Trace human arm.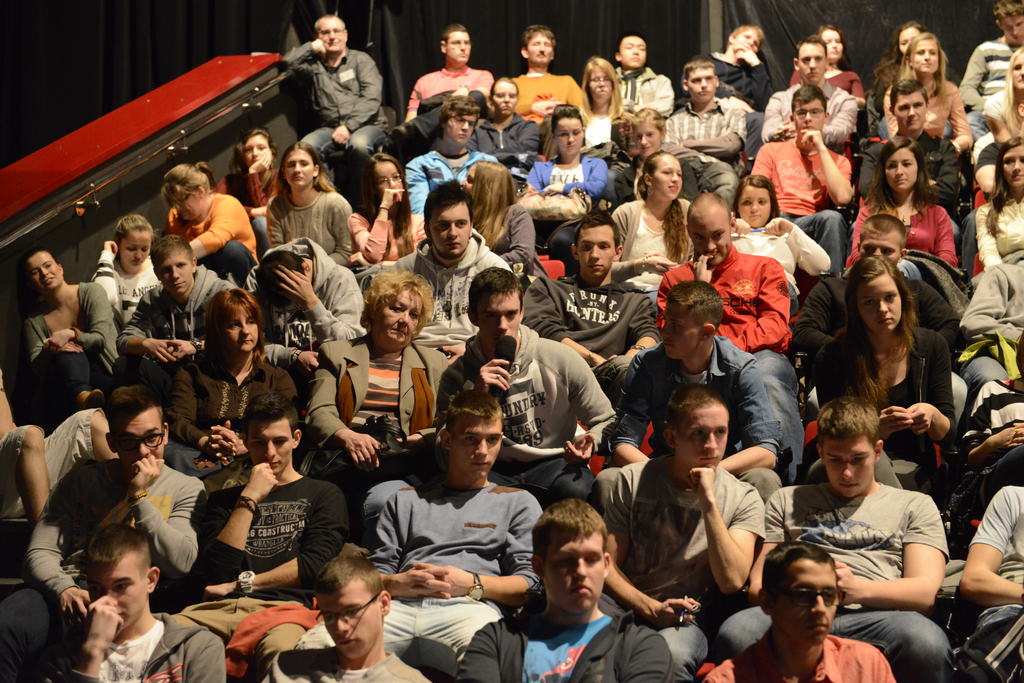
Traced to [41,275,116,362].
